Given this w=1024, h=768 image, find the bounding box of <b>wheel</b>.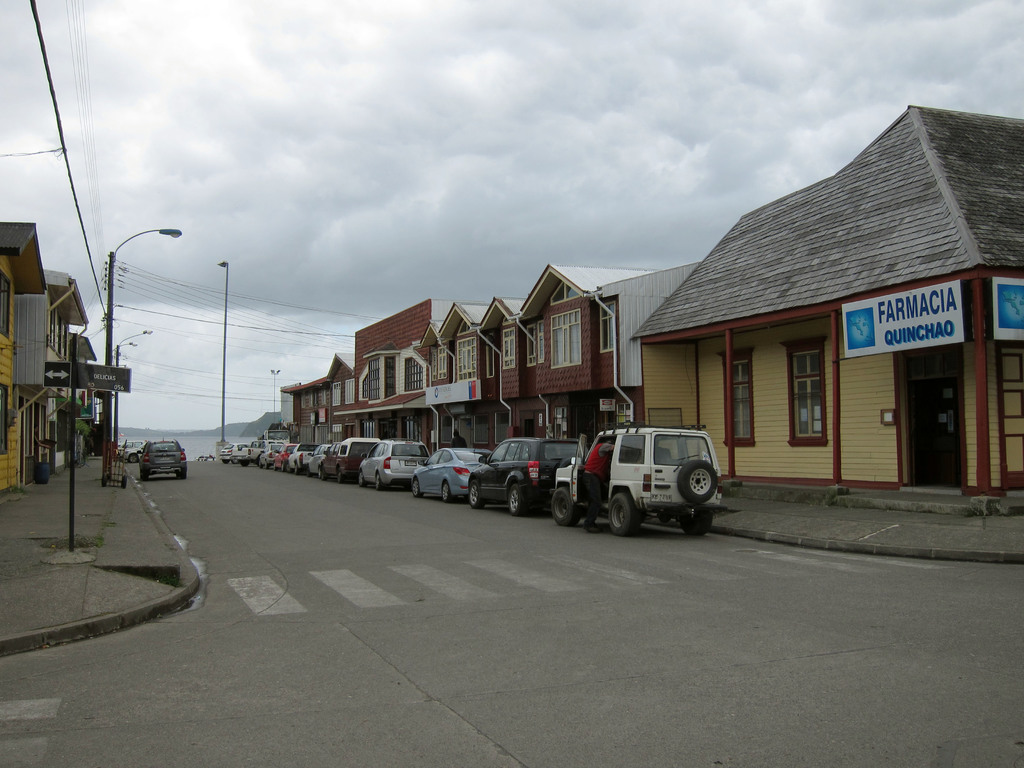
<region>440, 480, 452, 499</region>.
